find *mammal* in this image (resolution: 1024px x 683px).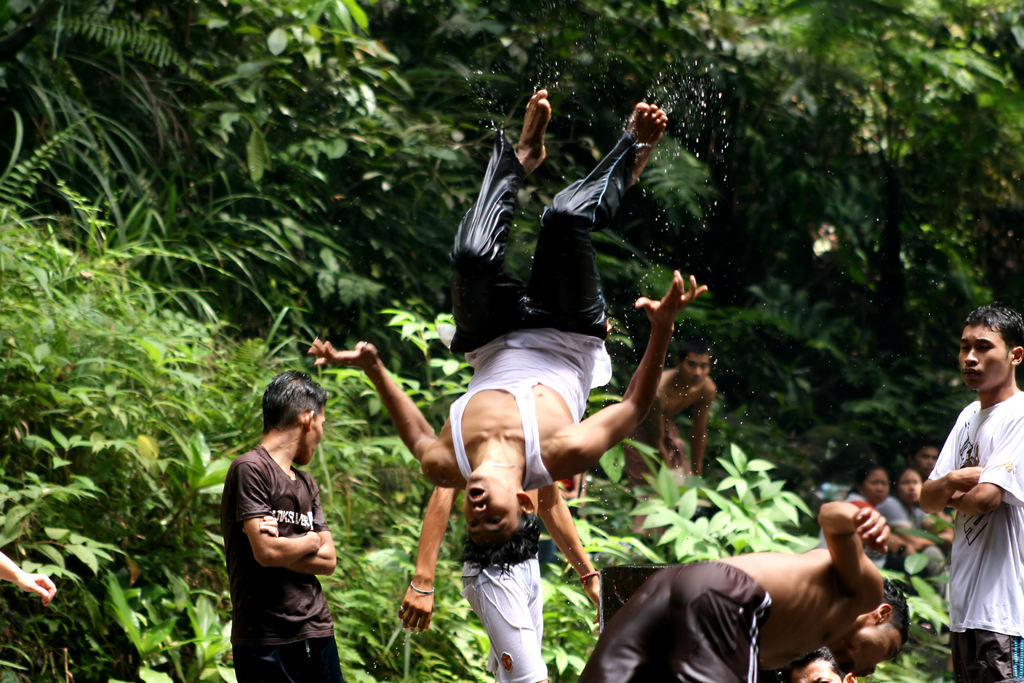
bbox=(622, 336, 723, 536).
